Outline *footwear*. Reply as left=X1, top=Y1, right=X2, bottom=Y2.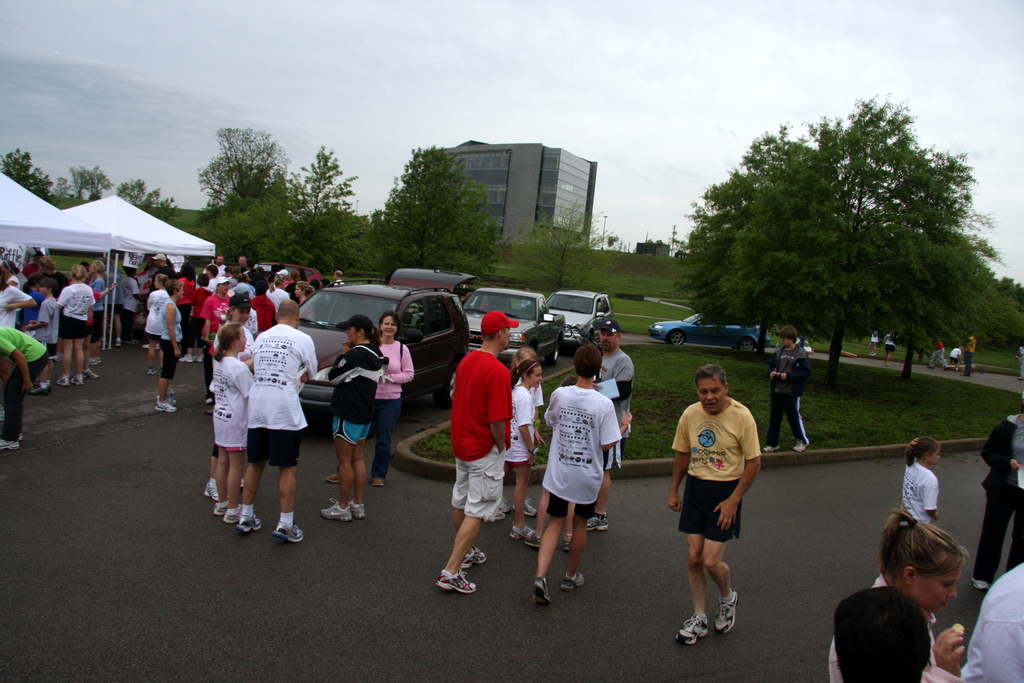
left=794, top=441, right=808, bottom=450.
